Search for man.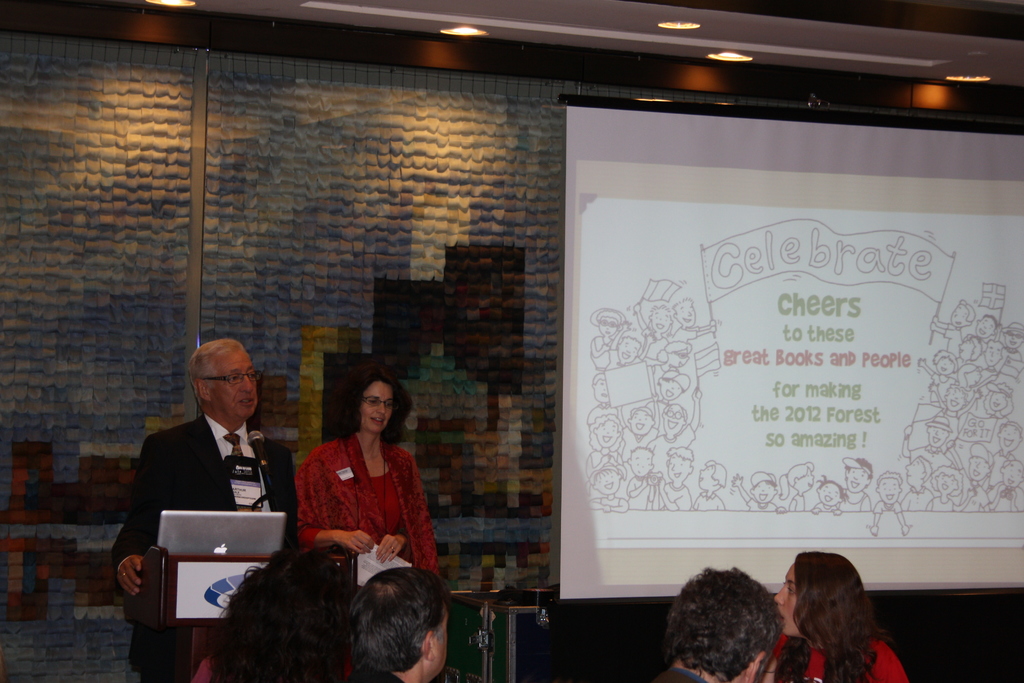
Found at bbox=(347, 568, 451, 682).
